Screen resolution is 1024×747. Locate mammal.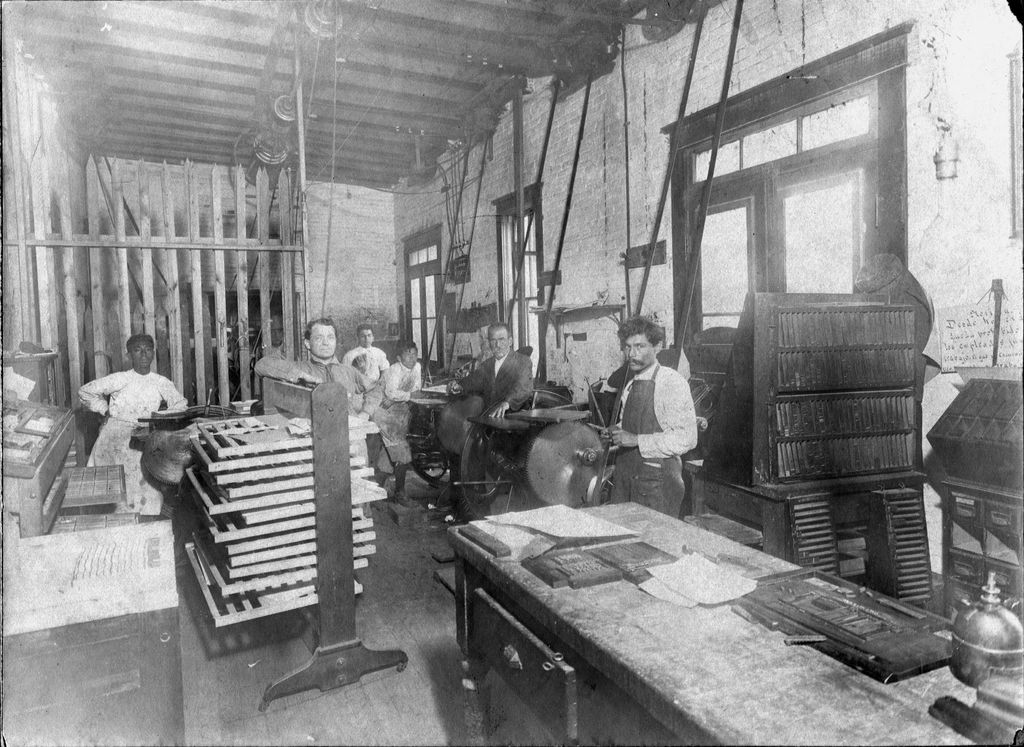
[x1=250, y1=315, x2=378, y2=478].
